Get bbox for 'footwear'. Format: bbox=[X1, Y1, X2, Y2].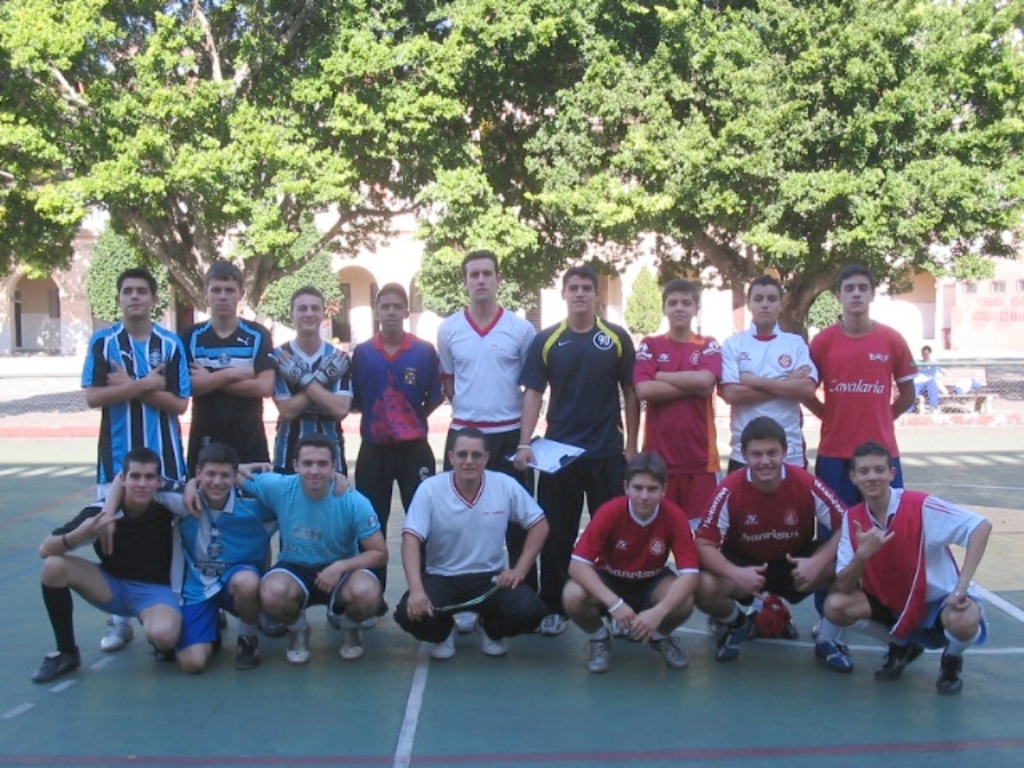
bbox=[229, 621, 258, 661].
